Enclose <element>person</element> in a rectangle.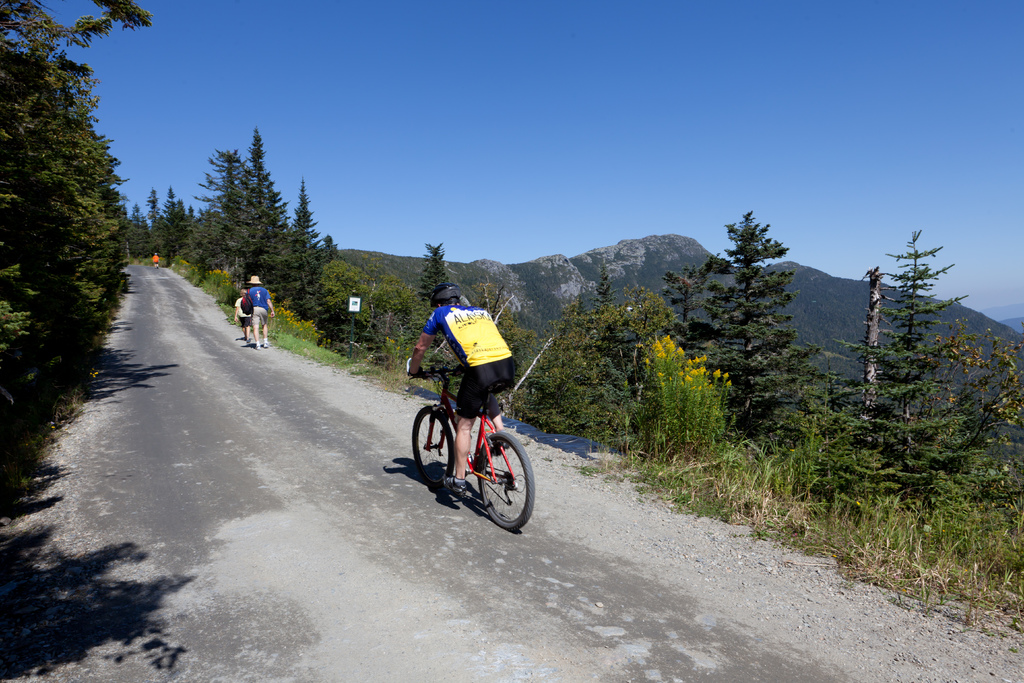
[left=409, top=285, right=511, bottom=497].
